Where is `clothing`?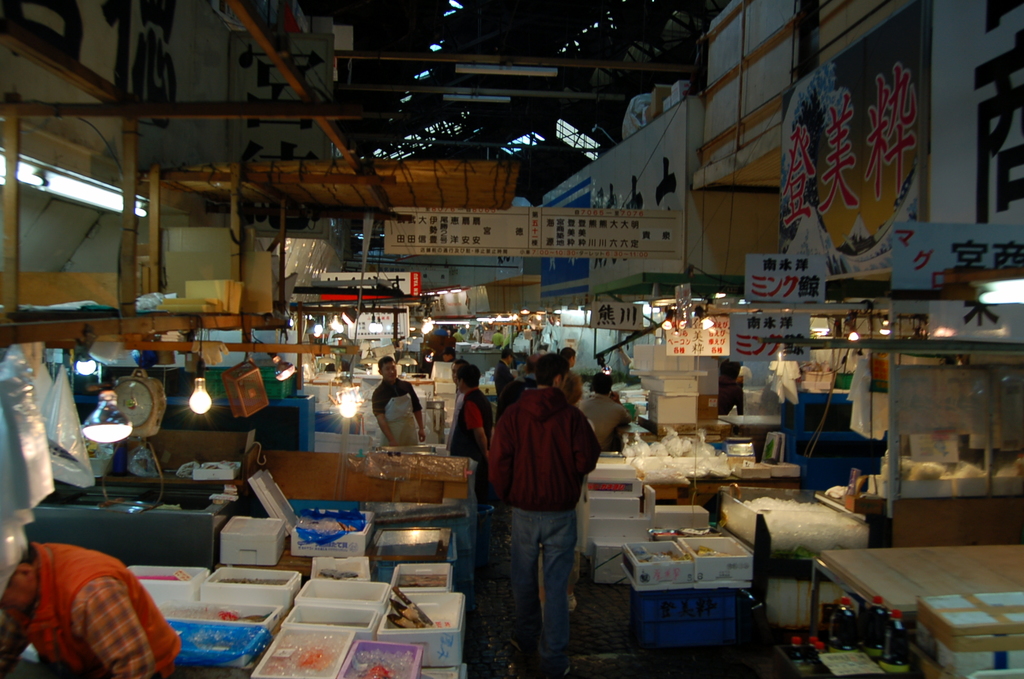
region(448, 389, 493, 532).
